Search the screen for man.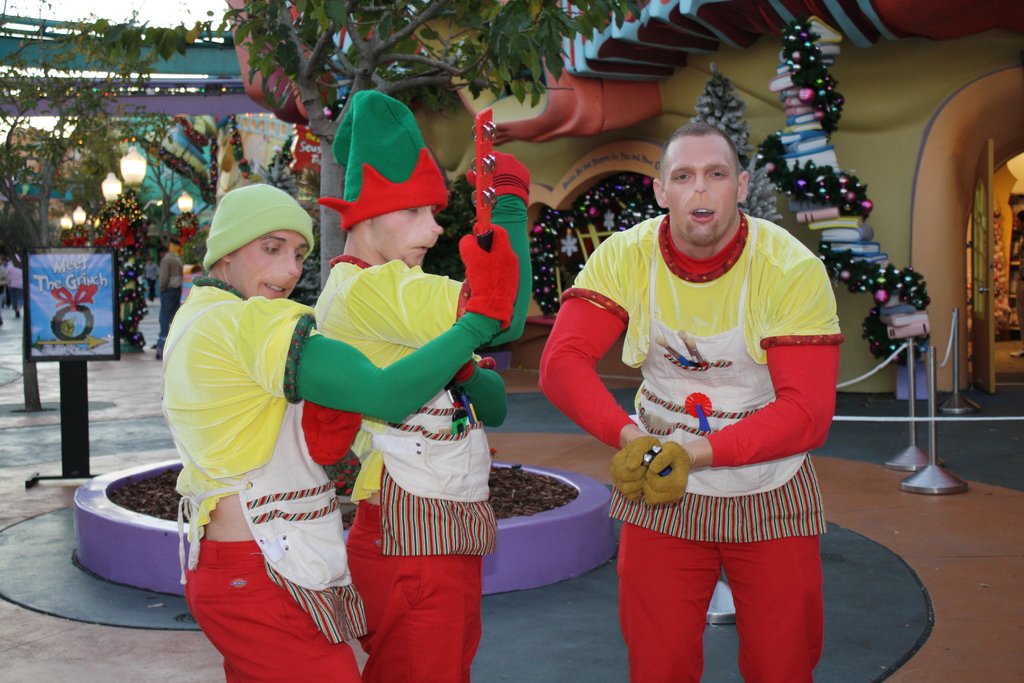
Found at (x1=145, y1=256, x2=156, y2=299).
